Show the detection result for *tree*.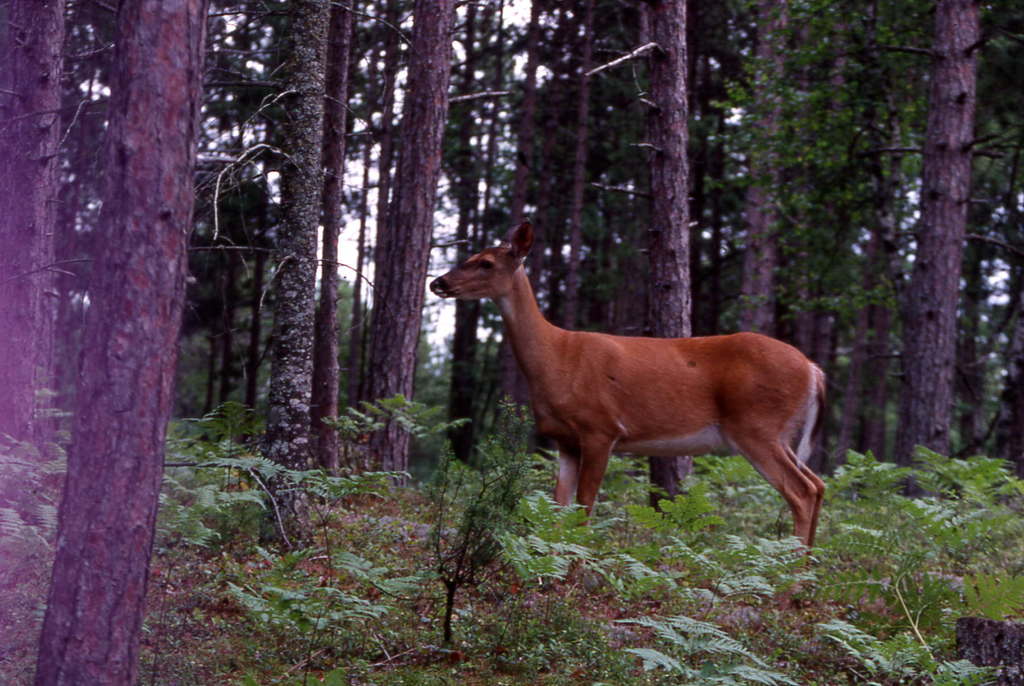
168,0,433,568.
